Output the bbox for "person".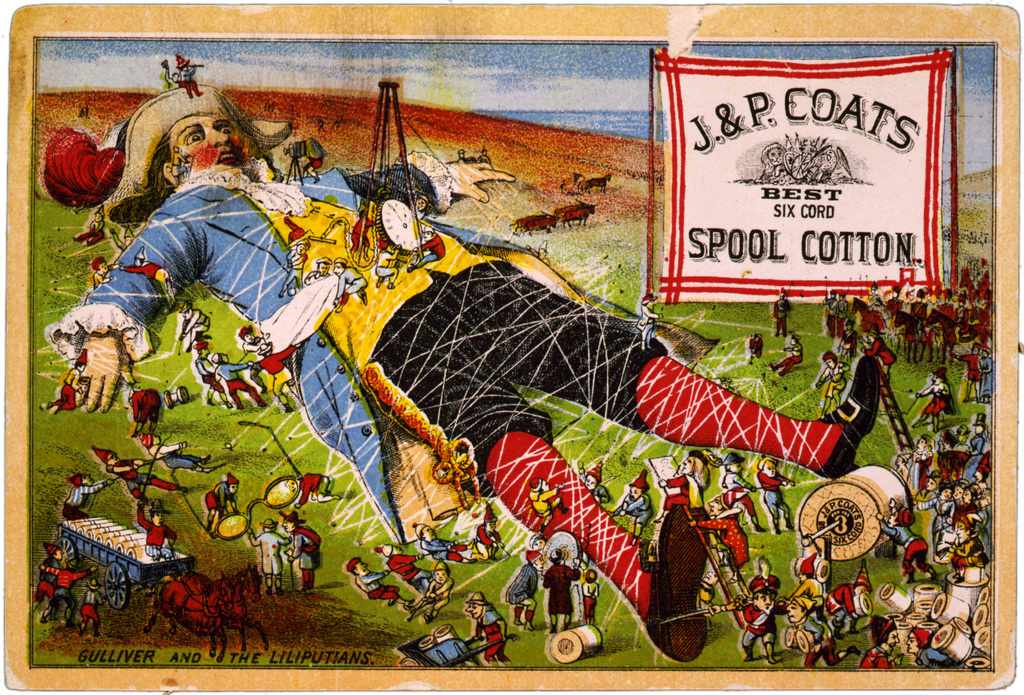
x1=526, y1=477, x2=572, y2=522.
